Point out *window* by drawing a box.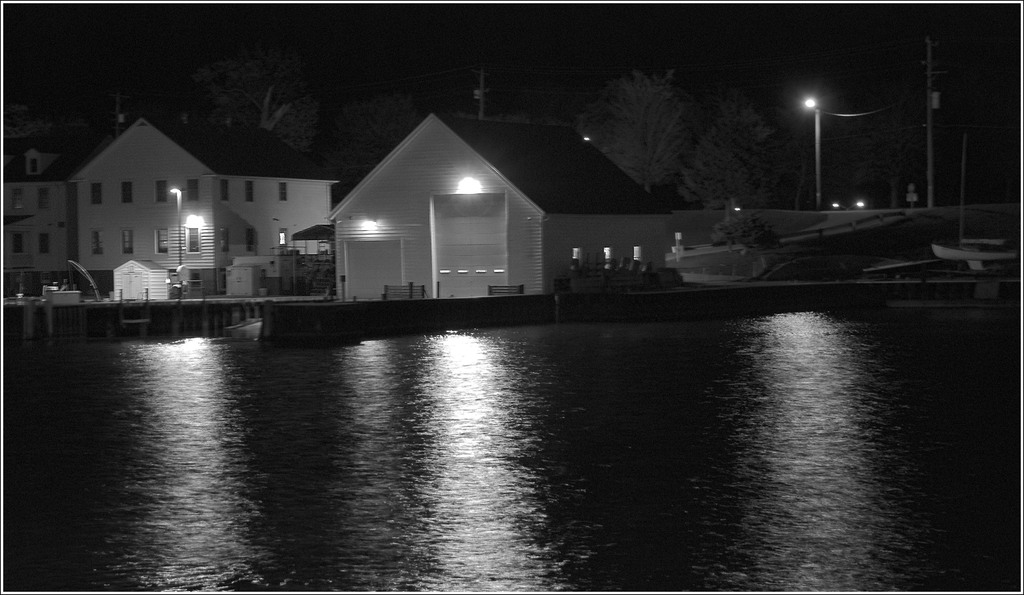
crop(90, 230, 104, 254).
